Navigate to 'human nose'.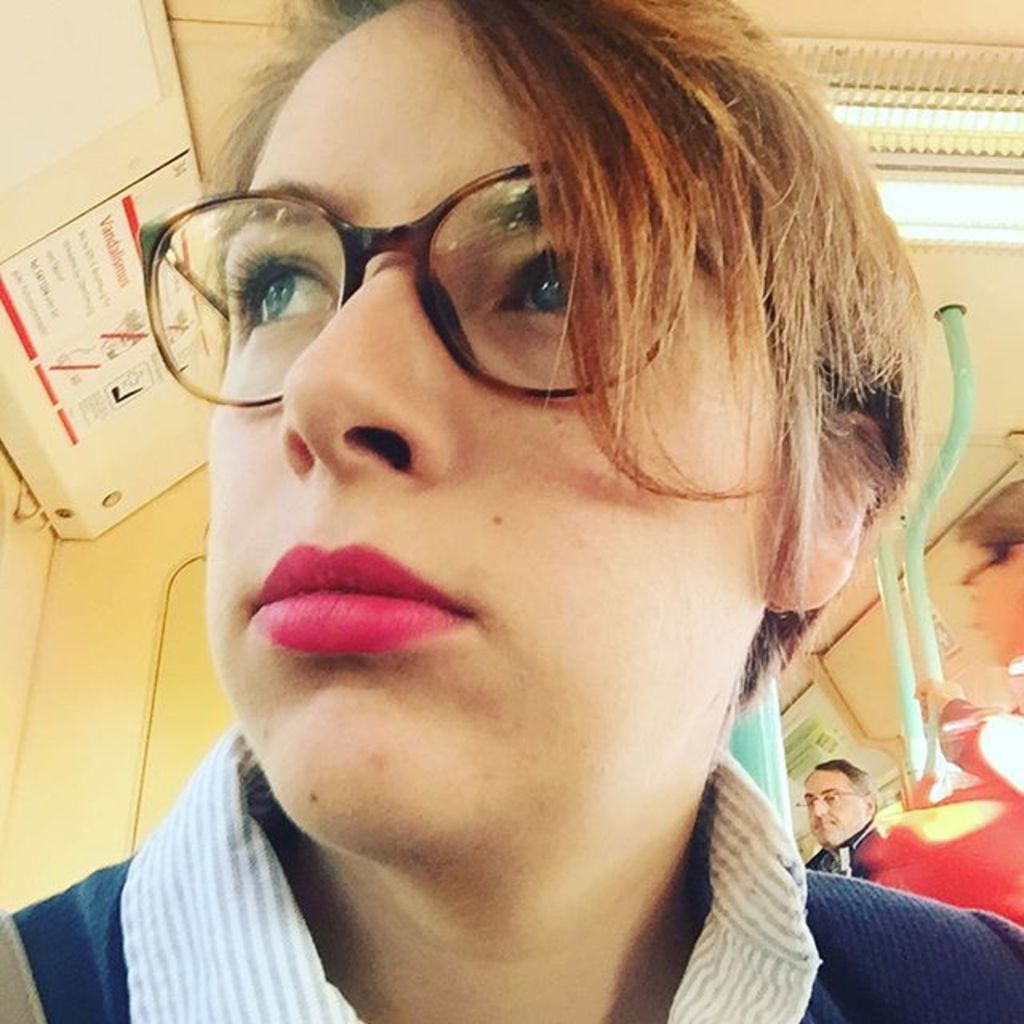
Navigation target: 275,245,451,486.
